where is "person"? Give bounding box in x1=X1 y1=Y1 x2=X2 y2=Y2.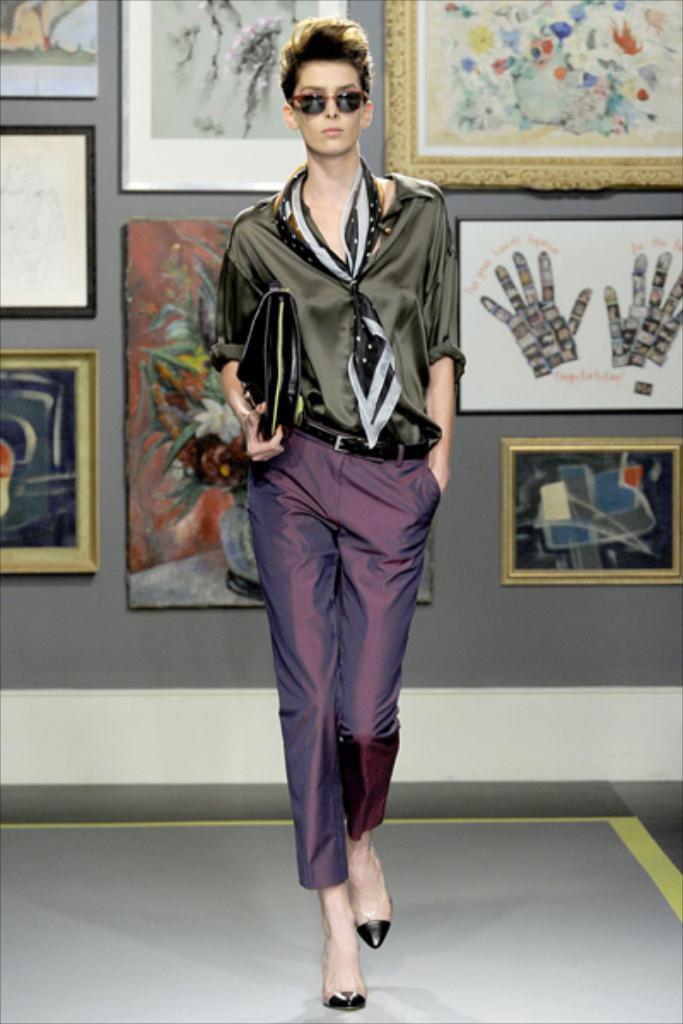
x1=208 y1=9 x2=466 y2=1012.
